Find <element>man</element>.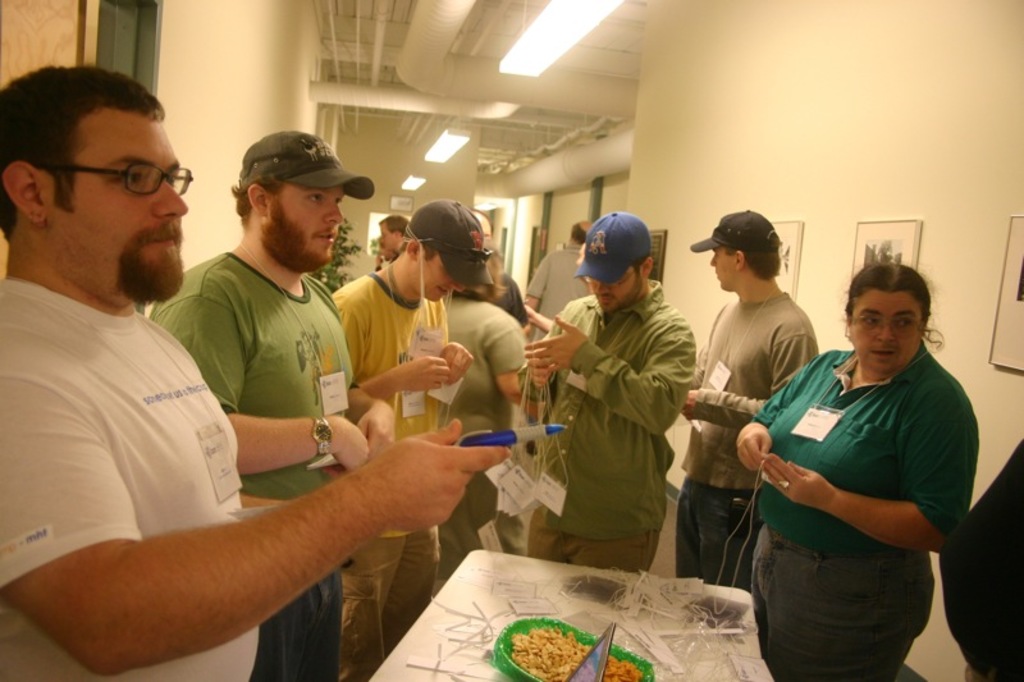
region(509, 214, 672, 577).
